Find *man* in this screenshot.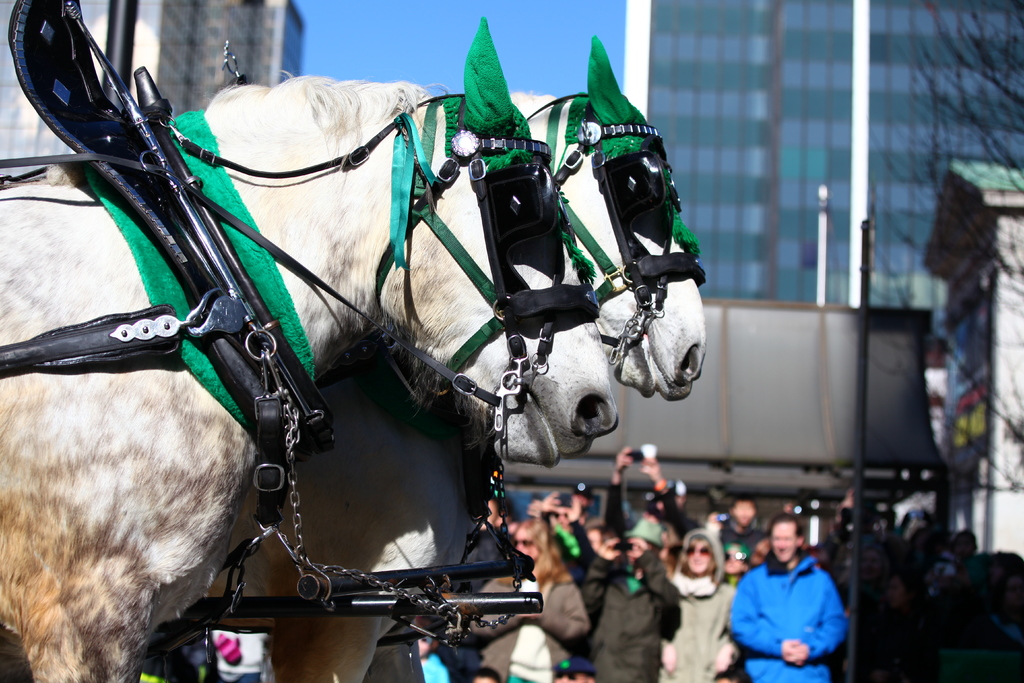
The bounding box for *man* is (left=552, top=659, right=591, bottom=682).
